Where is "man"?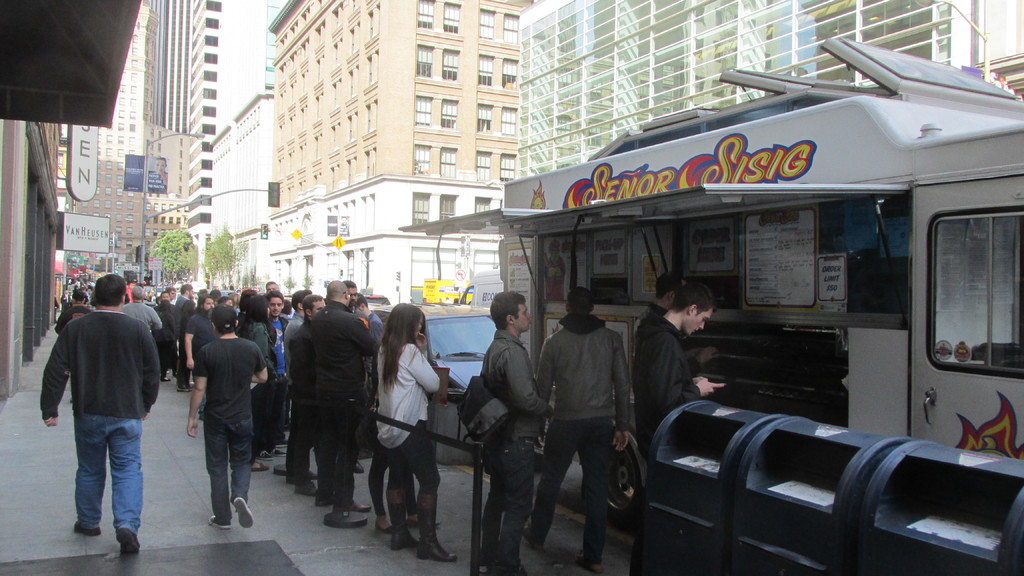
[x1=35, y1=271, x2=156, y2=556].
